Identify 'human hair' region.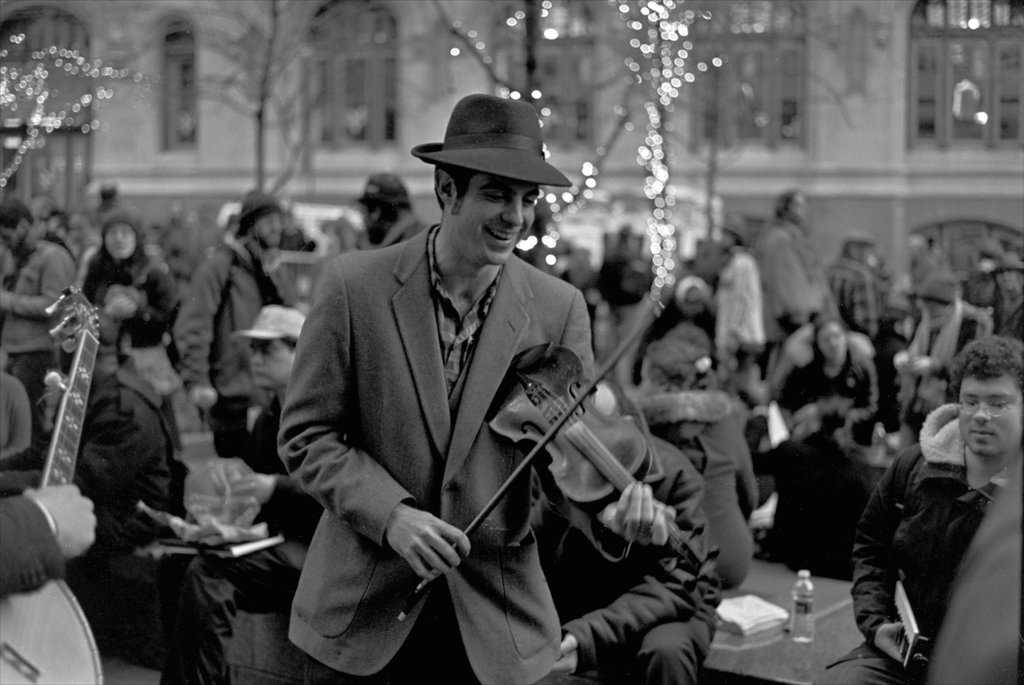
Region: box=[431, 163, 478, 222].
